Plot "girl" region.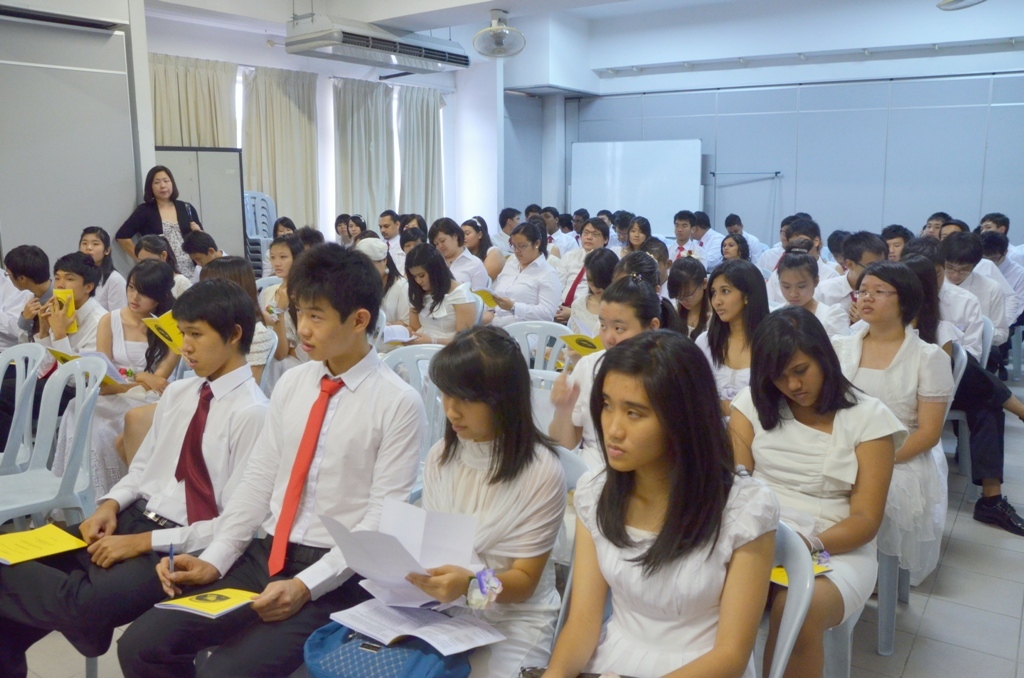
Plotted at [719, 235, 754, 260].
